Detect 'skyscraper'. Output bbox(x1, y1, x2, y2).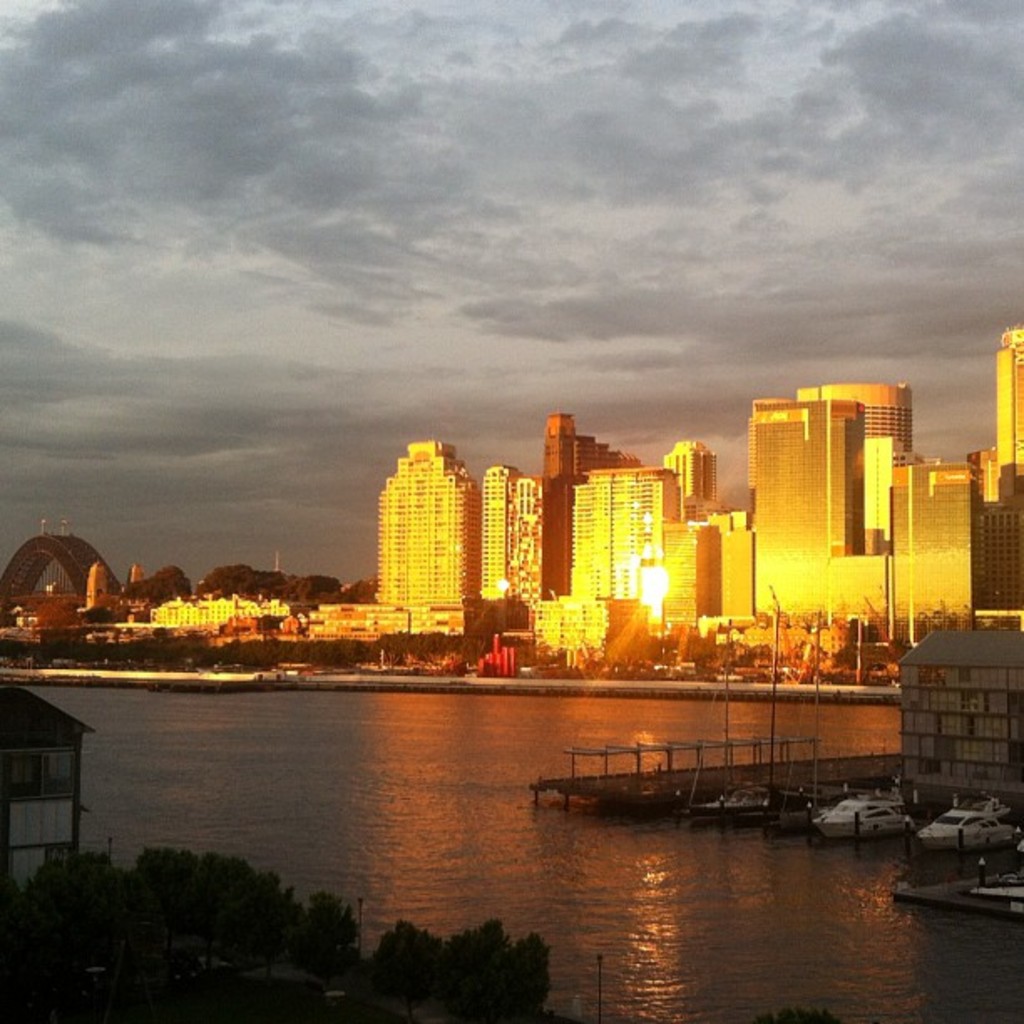
bbox(661, 527, 703, 634).
